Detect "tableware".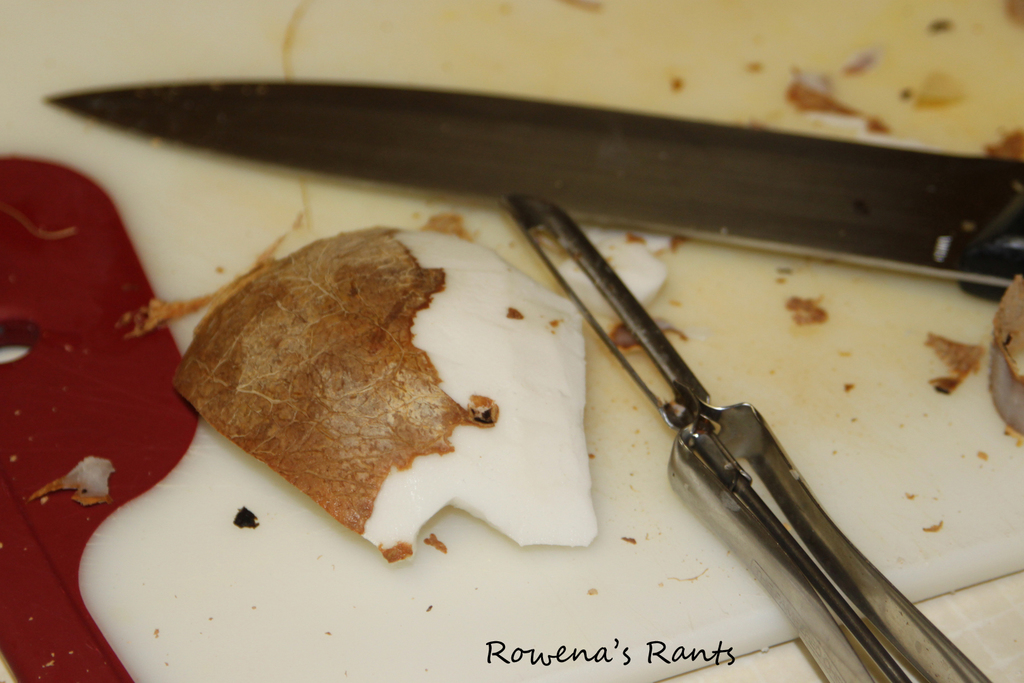
Detected at BBox(42, 81, 1023, 289).
